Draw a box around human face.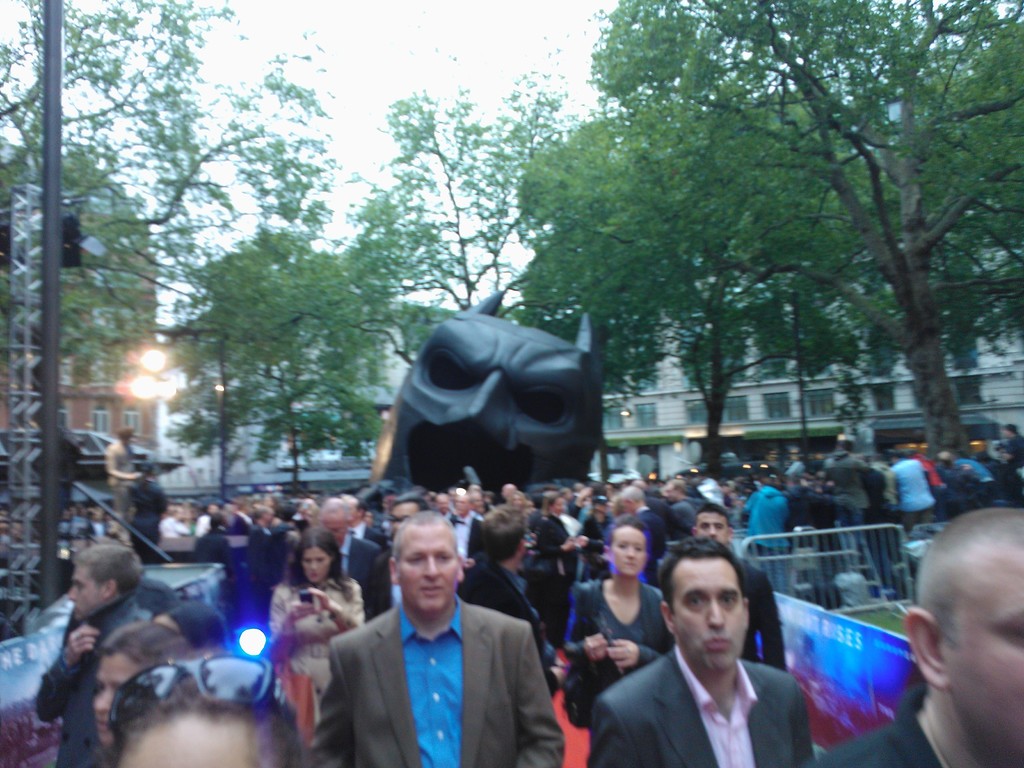
303/547/333/583.
